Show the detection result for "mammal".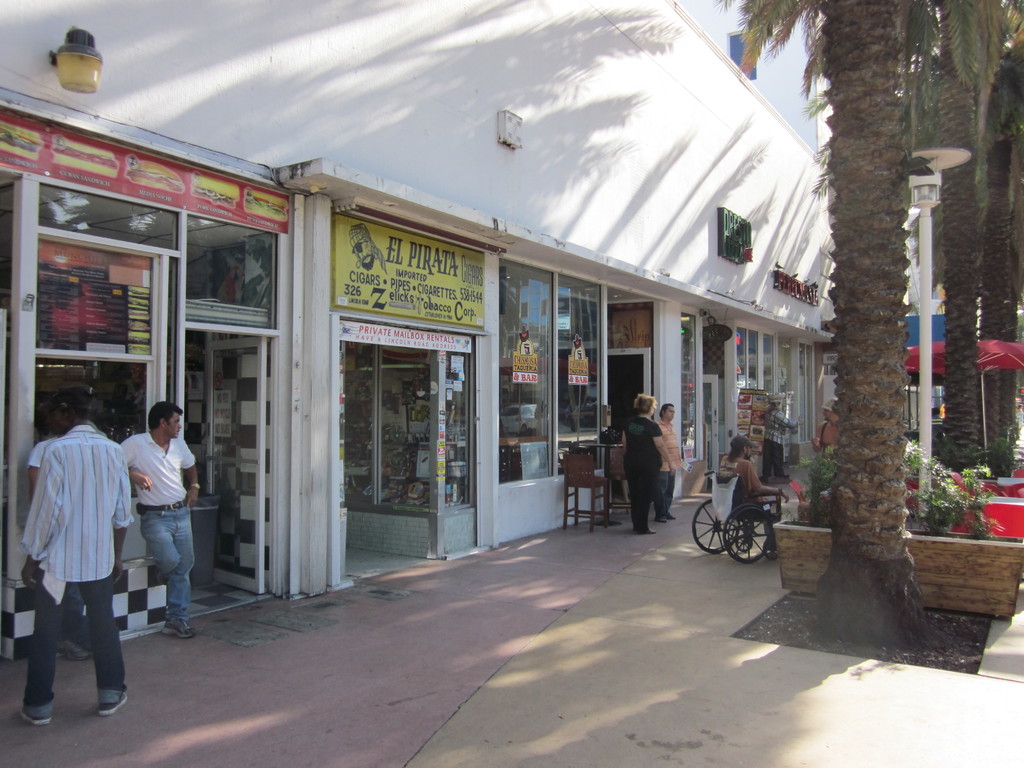
<box>763,391,800,481</box>.
